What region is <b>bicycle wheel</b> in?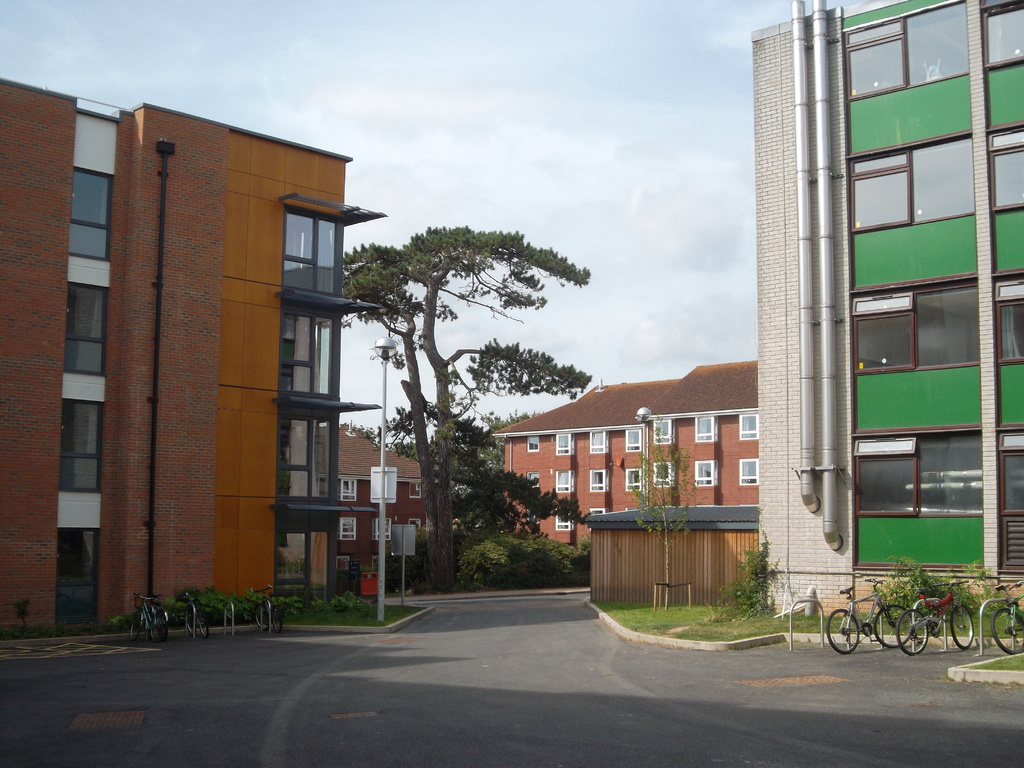
<box>891,607,931,663</box>.
